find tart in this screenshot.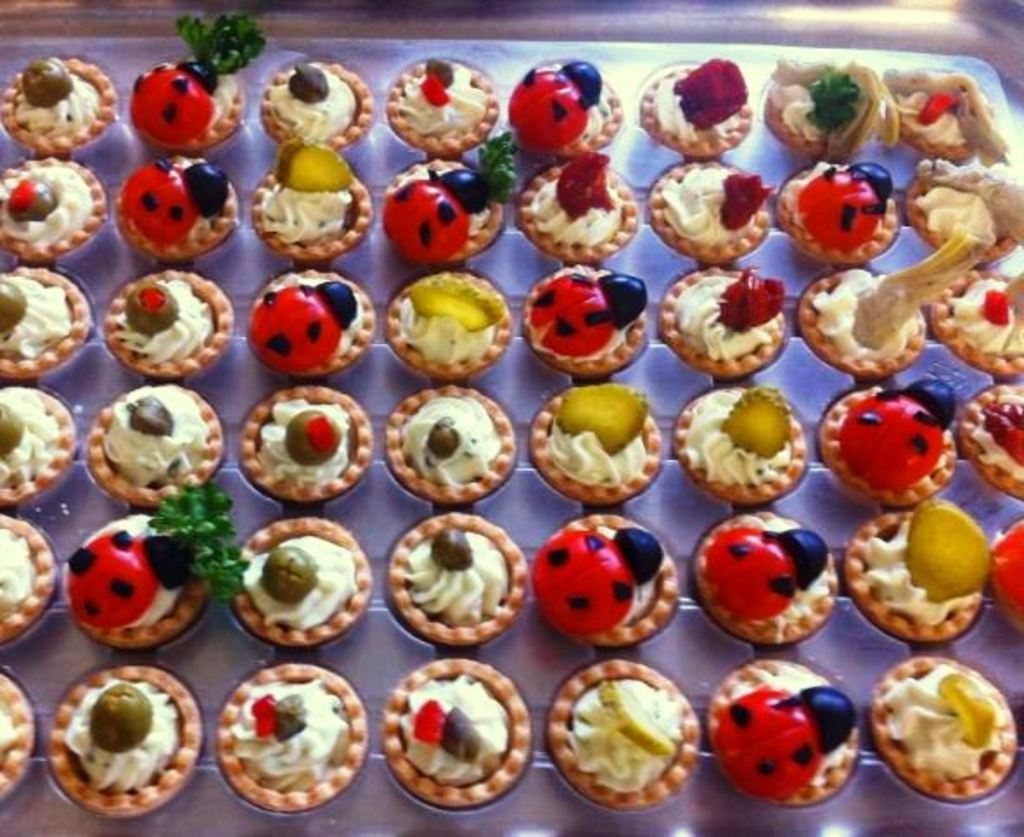
The bounding box for tart is [x1=709, y1=652, x2=861, y2=809].
